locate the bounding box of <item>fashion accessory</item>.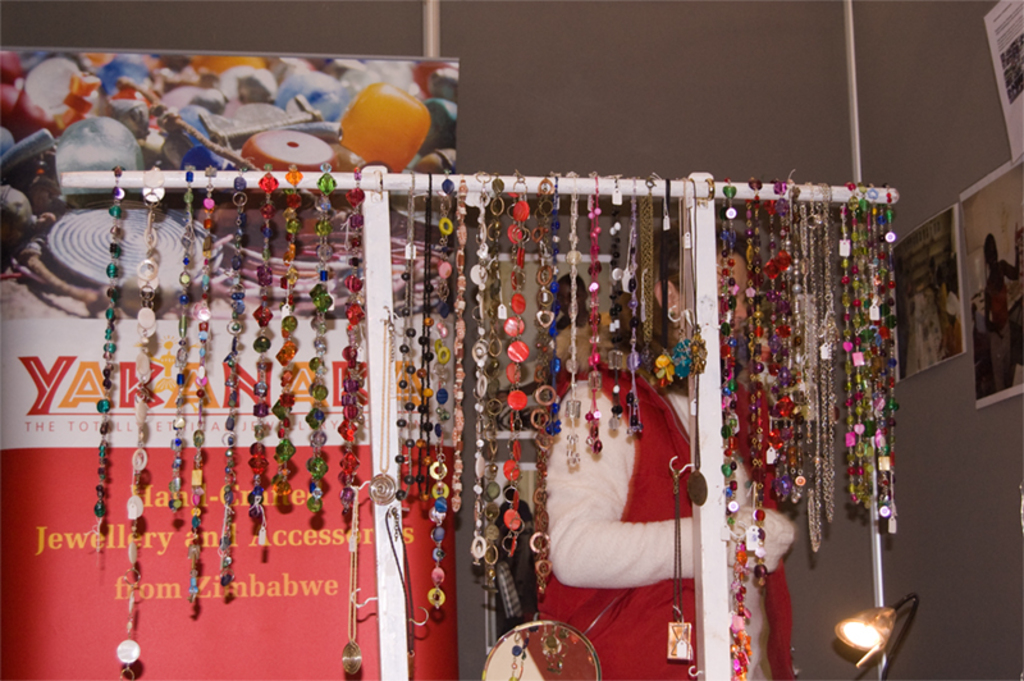
Bounding box: BBox(305, 166, 329, 512).
